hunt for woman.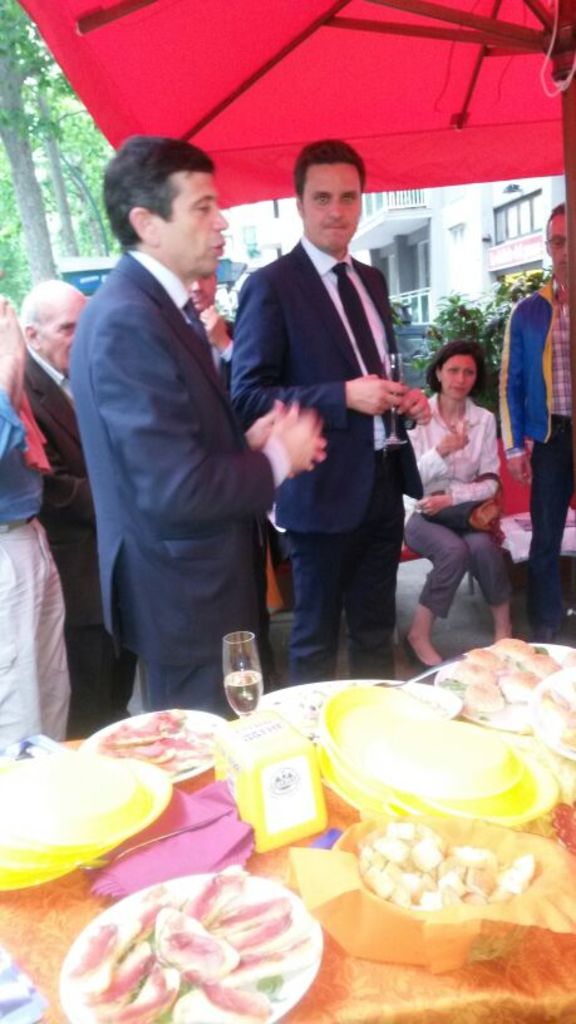
Hunted down at left=402, top=344, right=522, bottom=676.
